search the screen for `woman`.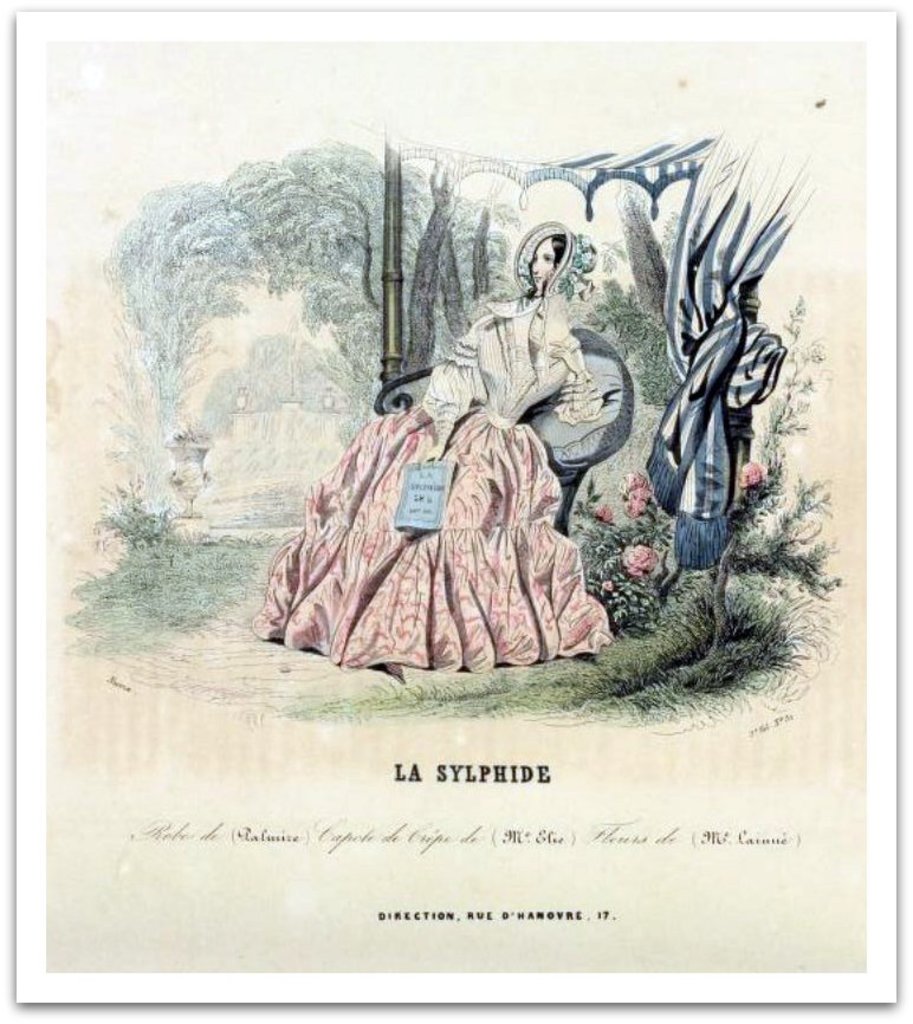
Found at 281,219,679,650.
